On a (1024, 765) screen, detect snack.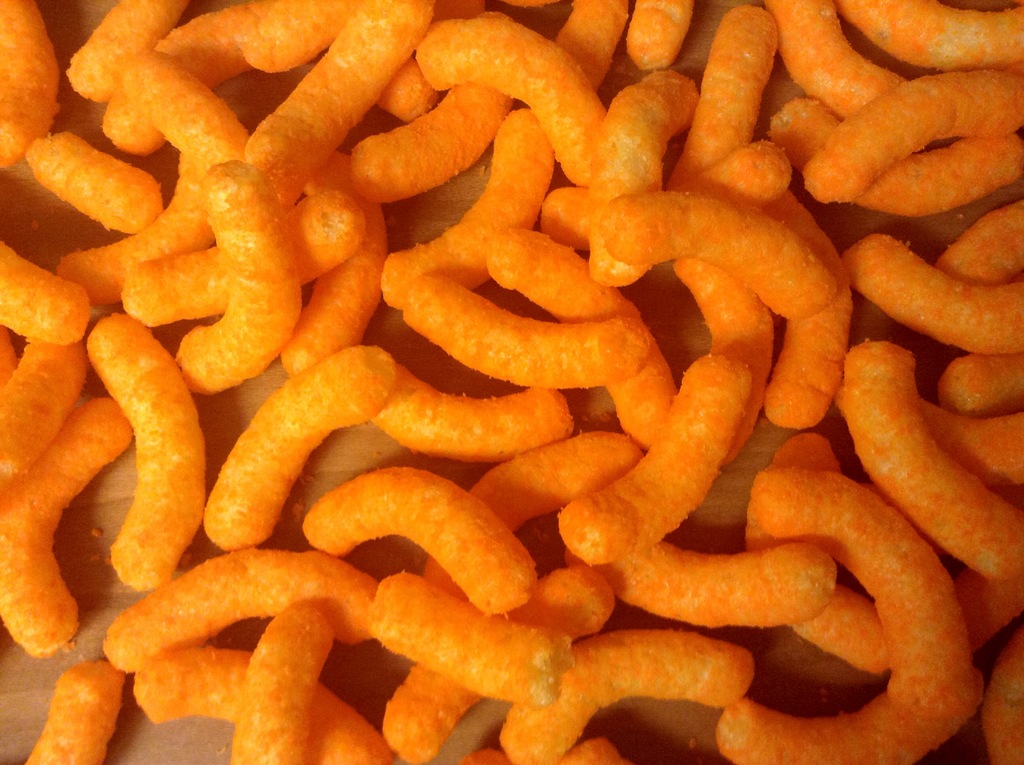
x1=780 y1=67 x2=1014 y2=223.
